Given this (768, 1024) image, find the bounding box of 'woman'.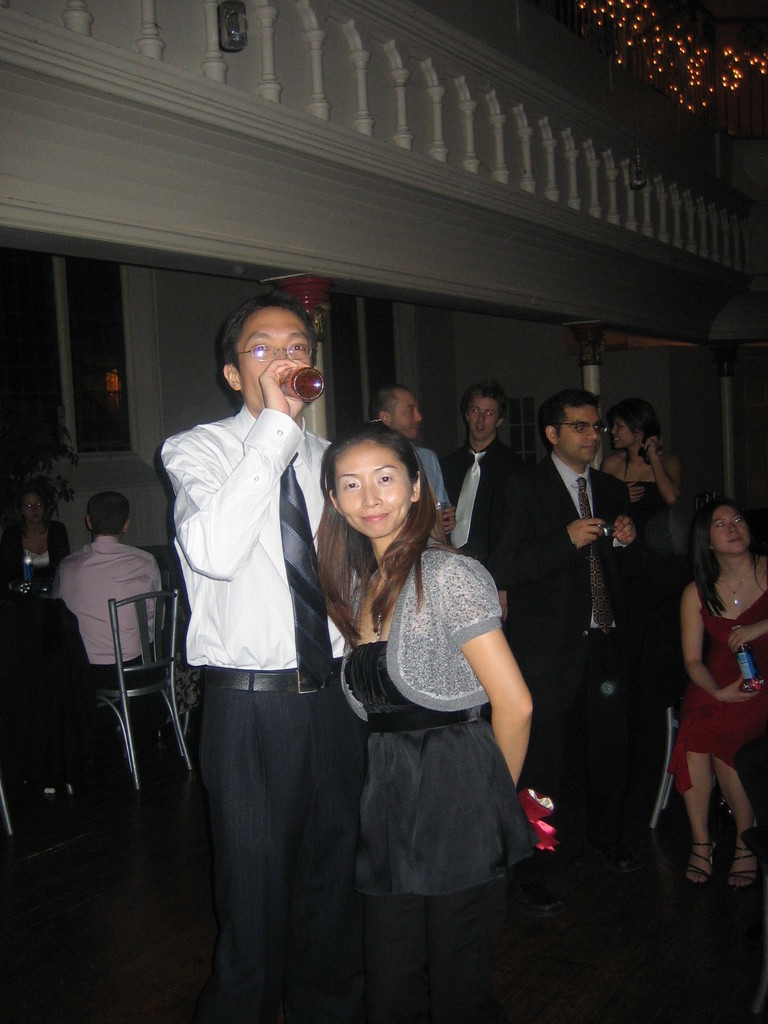
<bbox>668, 494, 767, 884</bbox>.
